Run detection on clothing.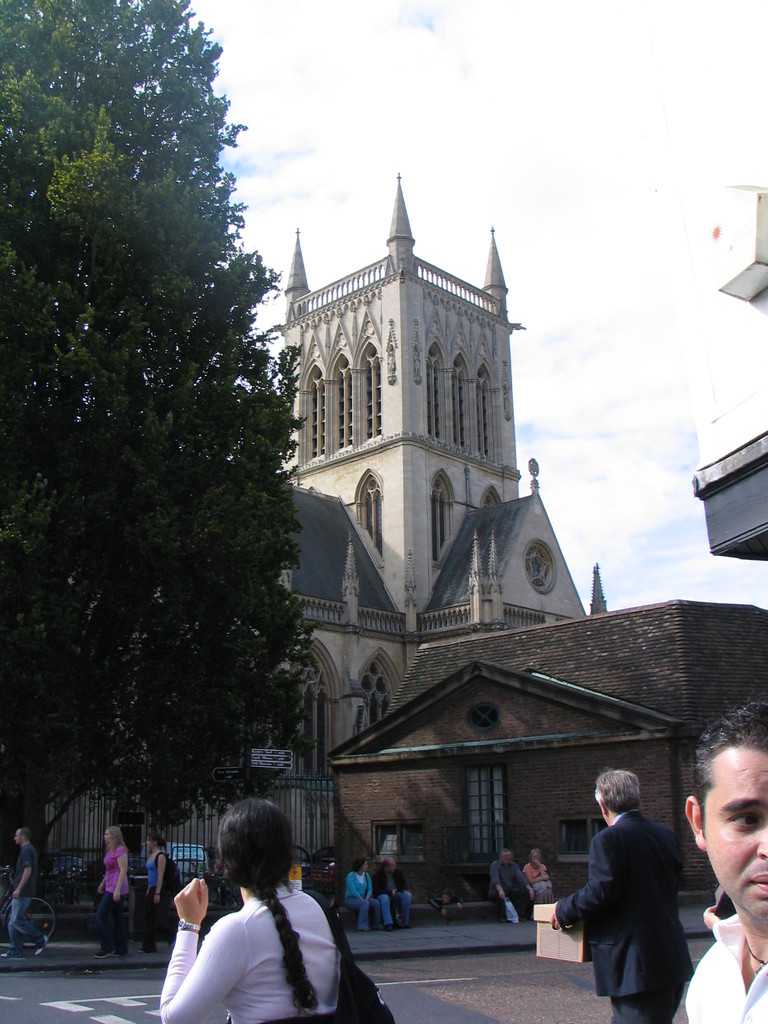
Result: <box>365,867,405,926</box>.
